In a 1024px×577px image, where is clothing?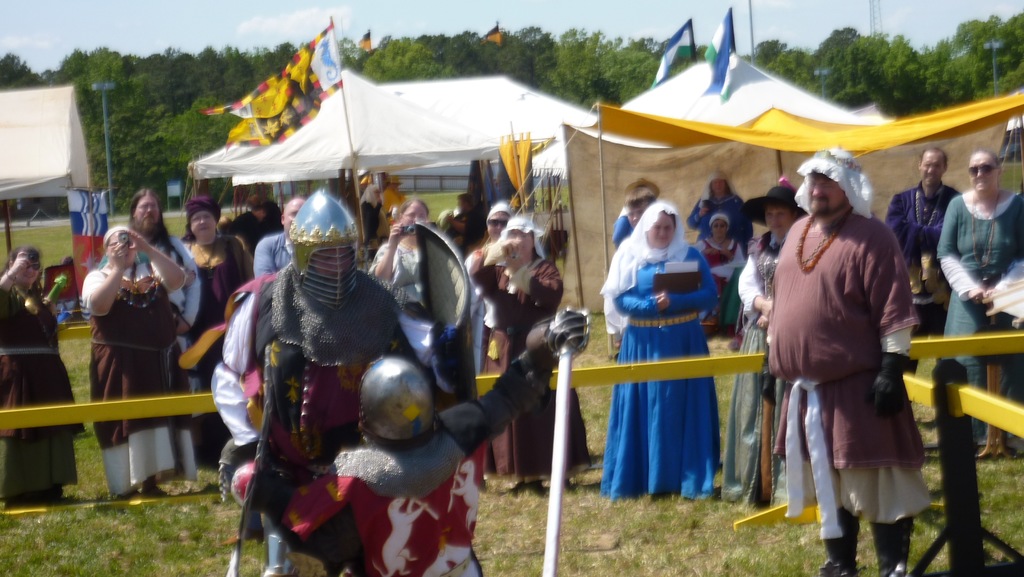
bbox=[80, 261, 201, 498].
